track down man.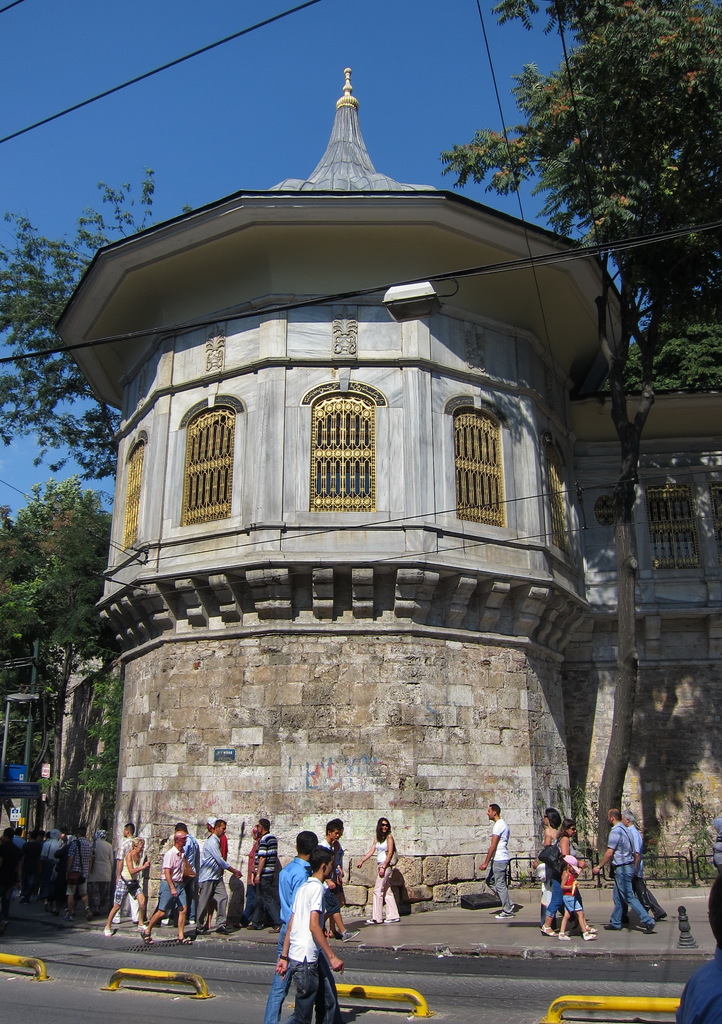
Tracked to <region>538, 803, 561, 930</region>.
